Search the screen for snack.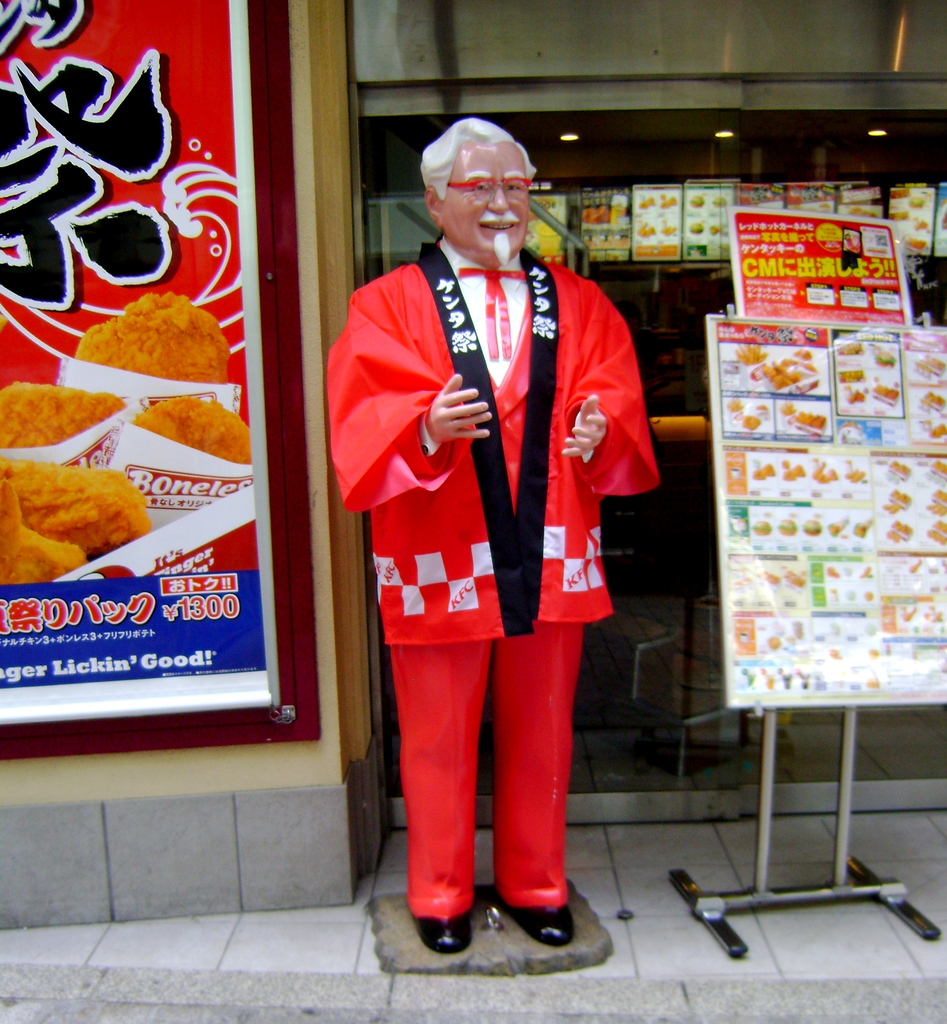
Found at {"x1": 800, "y1": 413, "x2": 828, "y2": 431}.
